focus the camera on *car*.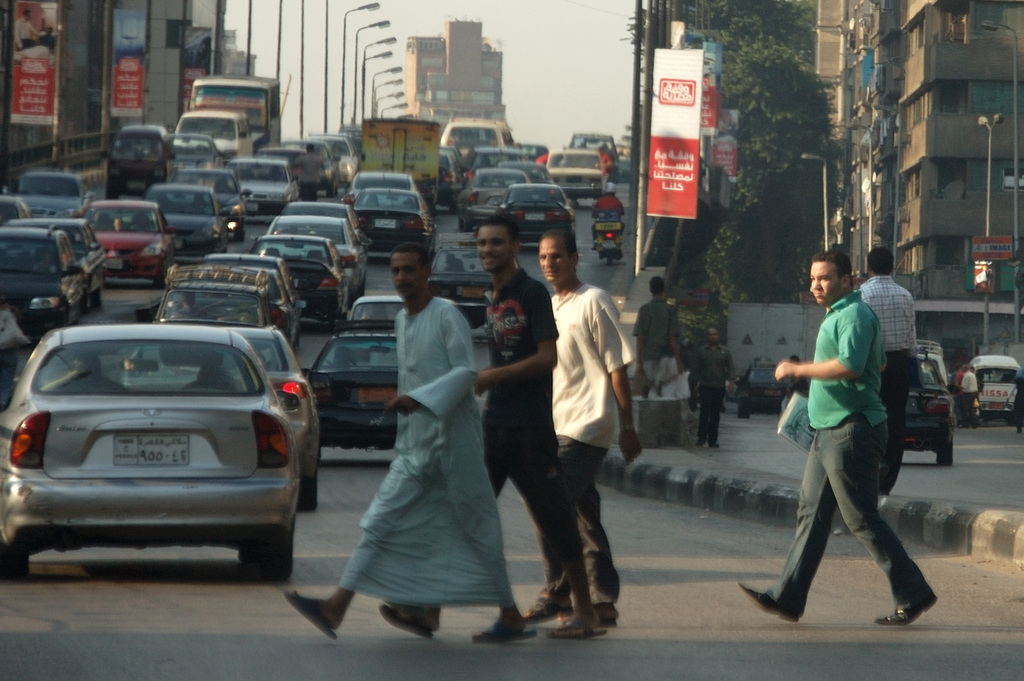
Focus region: select_region(743, 356, 801, 423).
